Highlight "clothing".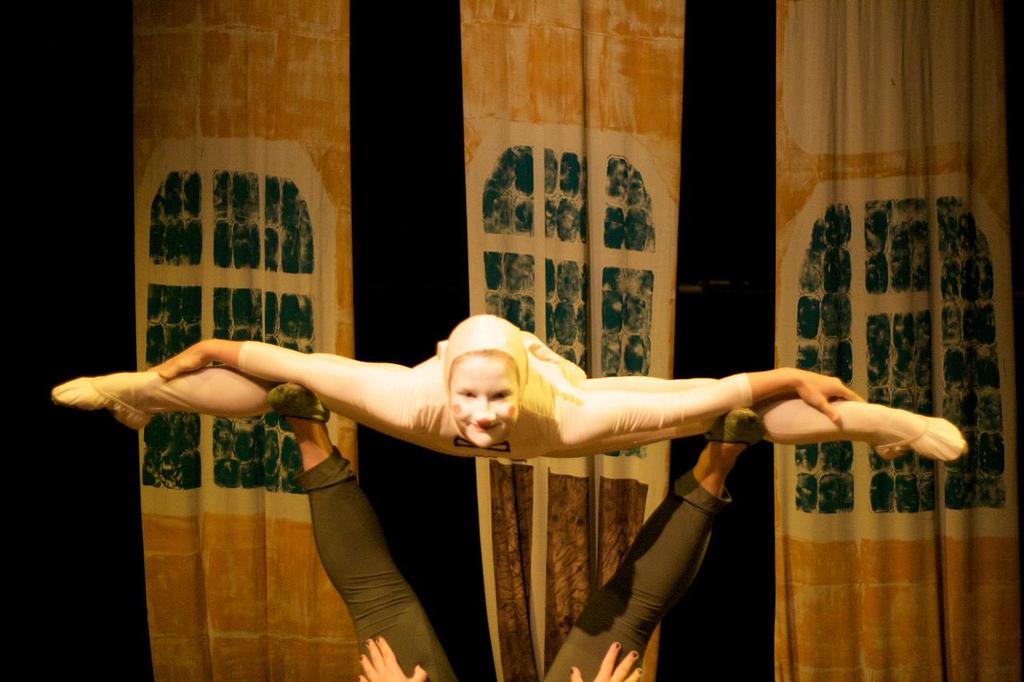
Highlighted region: BBox(285, 436, 740, 681).
